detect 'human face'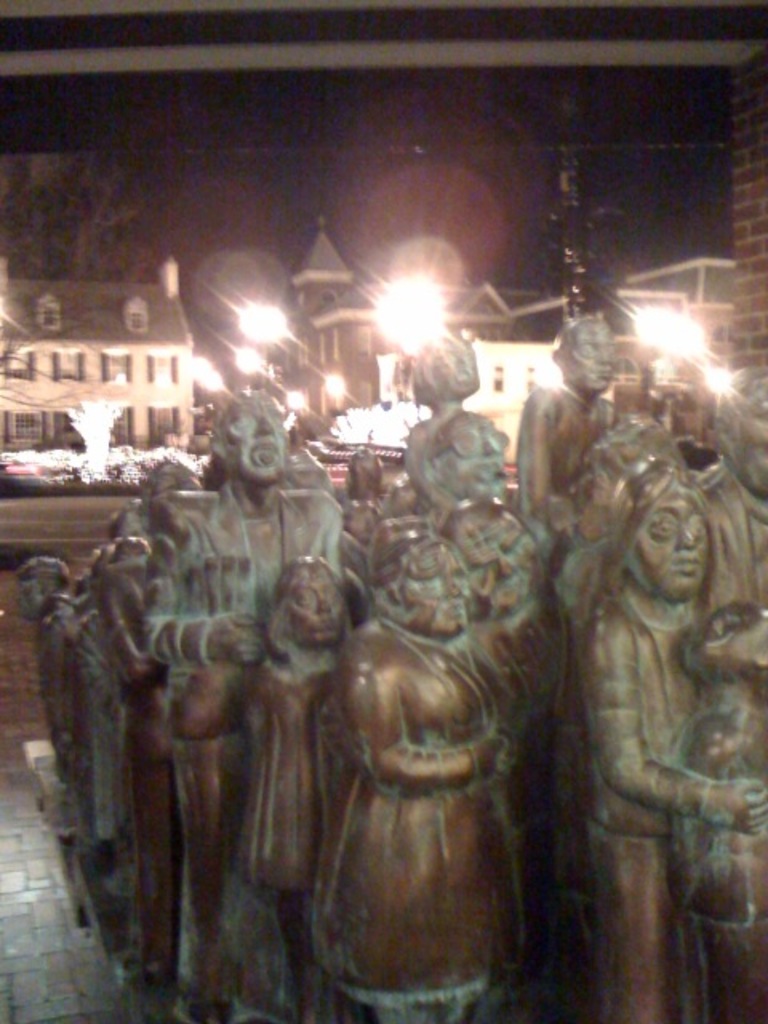
[x1=16, y1=568, x2=58, y2=622]
